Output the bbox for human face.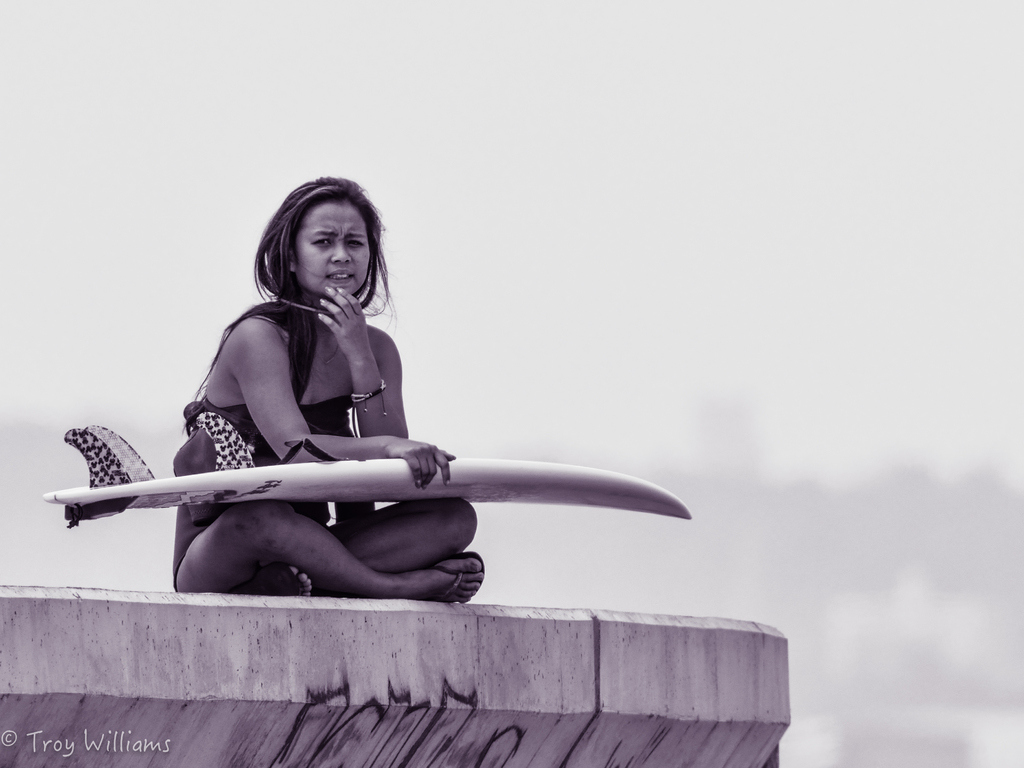
Rect(294, 196, 372, 298).
